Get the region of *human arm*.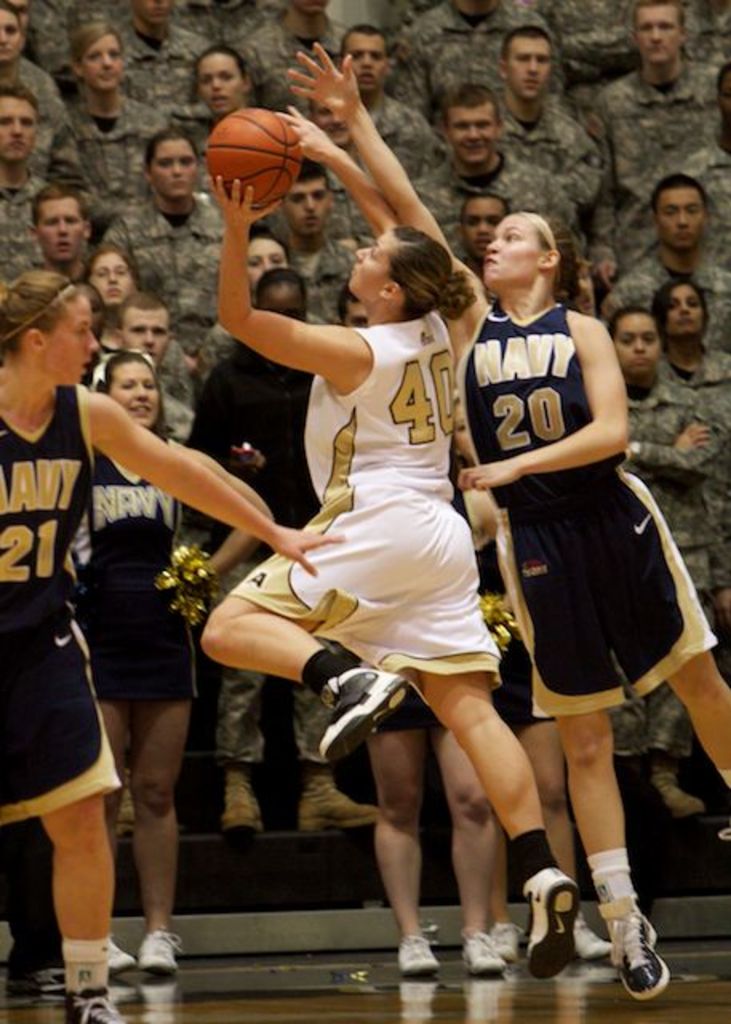
<box>42,62,74,128</box>.
